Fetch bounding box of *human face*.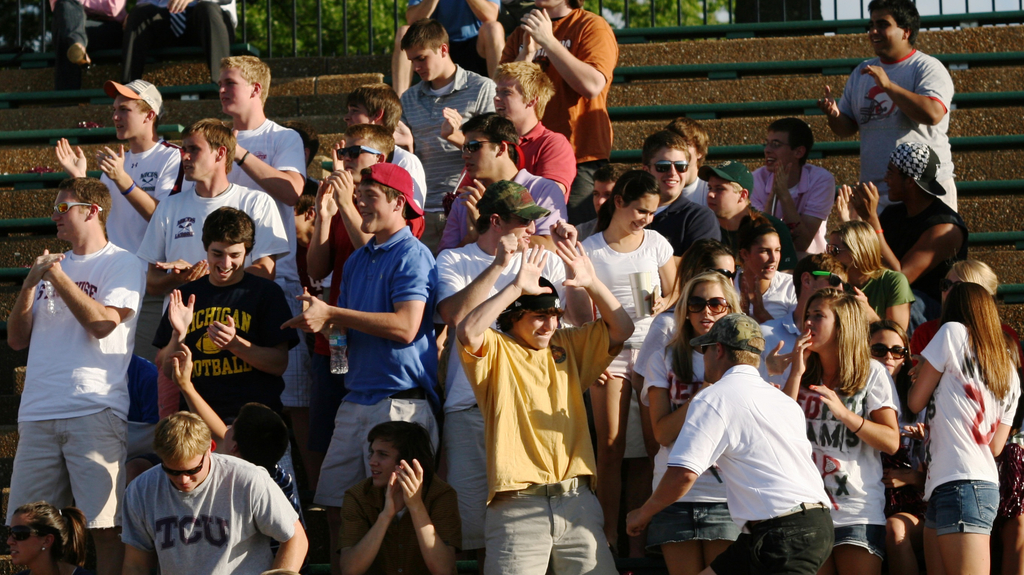
Bbox: bbox(222, 64, 256, 113).
